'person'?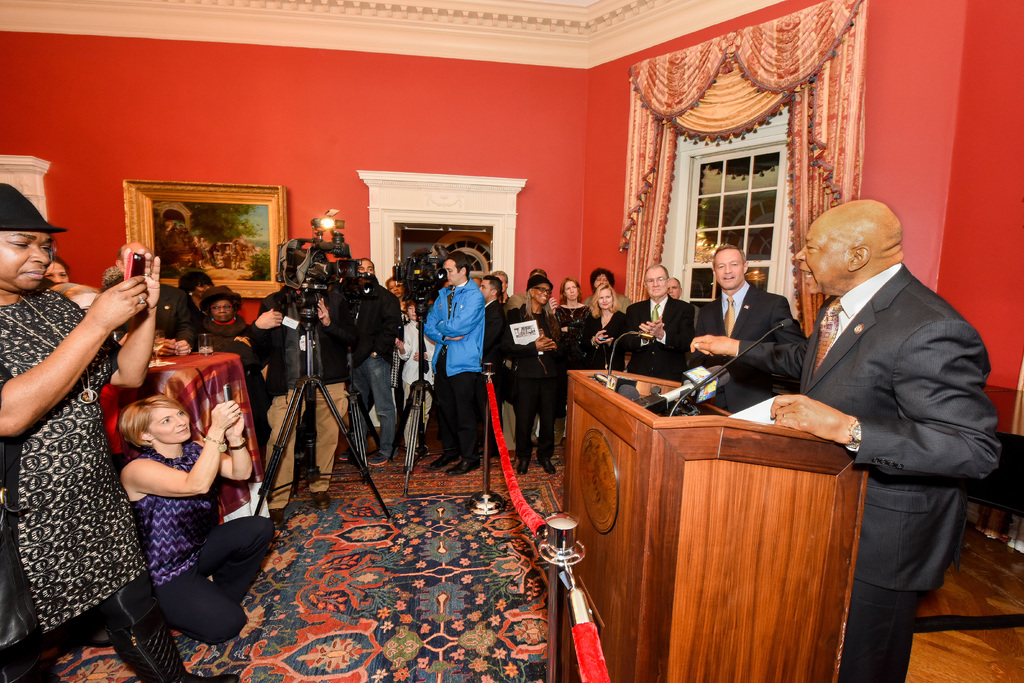
BBox(686, 197, 1002, 682)
